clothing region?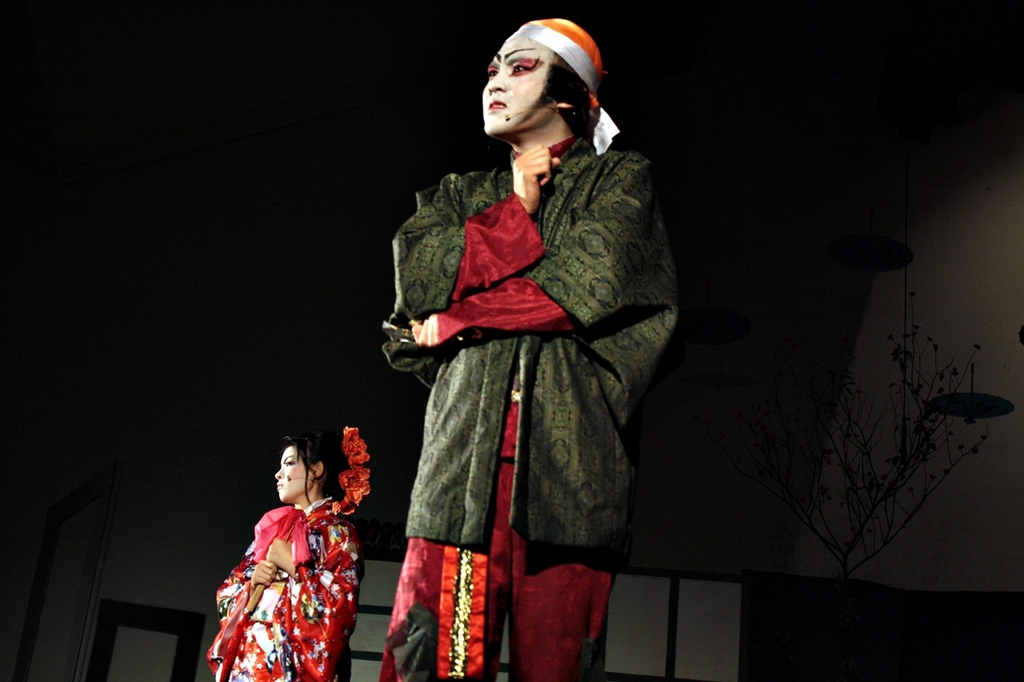
<box>390,86,674,636</box>
